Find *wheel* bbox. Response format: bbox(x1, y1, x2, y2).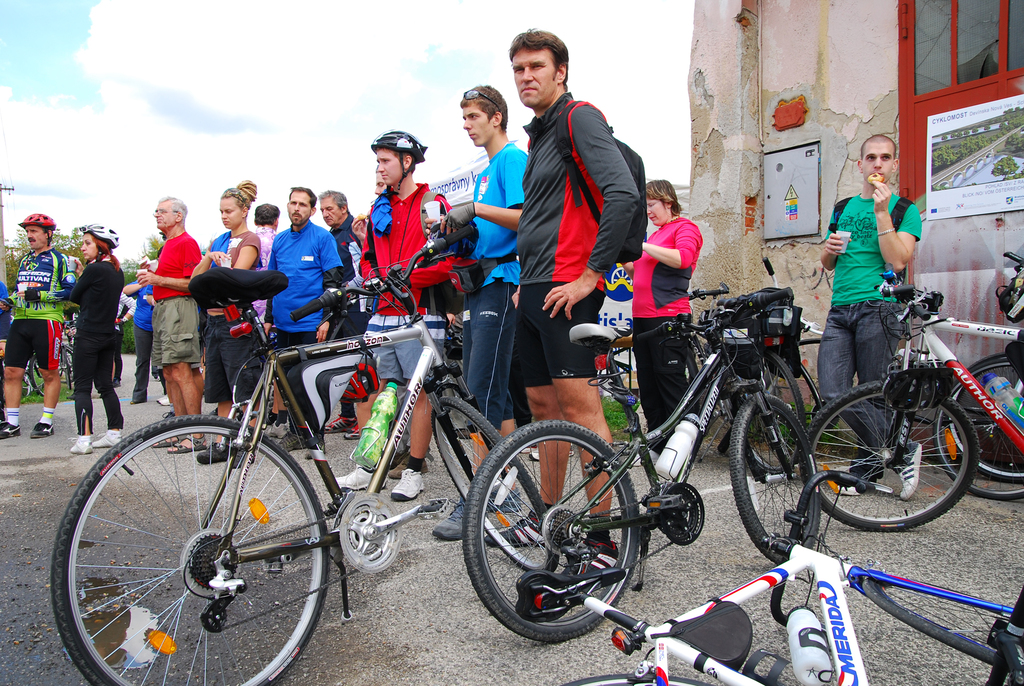
bbox(797, 373, 977, 530).
